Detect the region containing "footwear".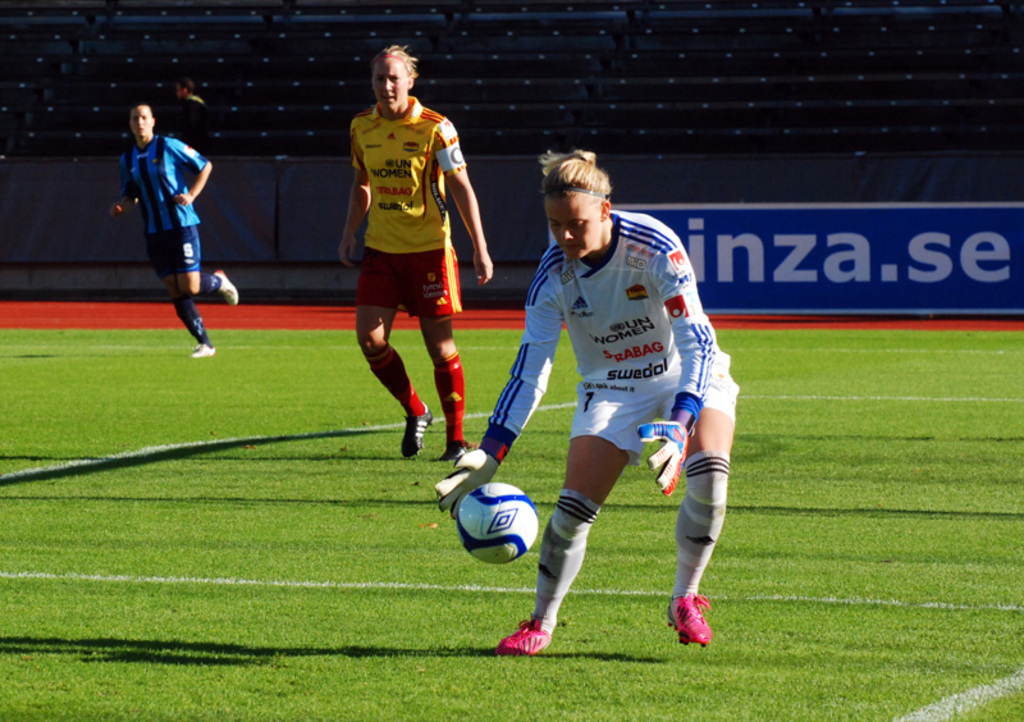
crop(192, 342, 211, 358).
